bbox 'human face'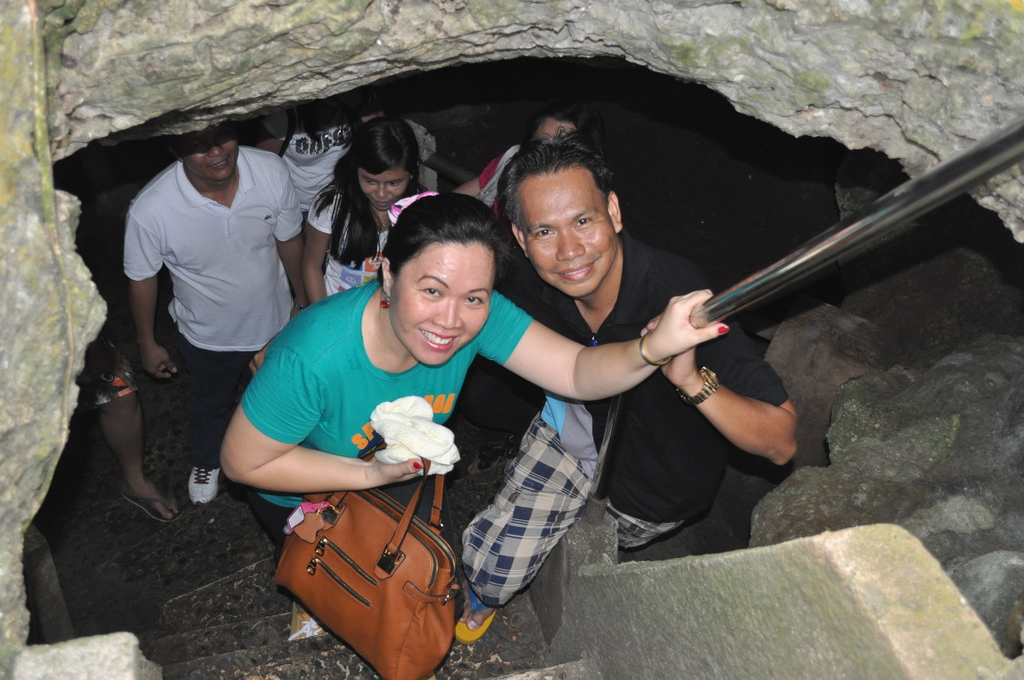
rect(527, 117, 576, 144)
